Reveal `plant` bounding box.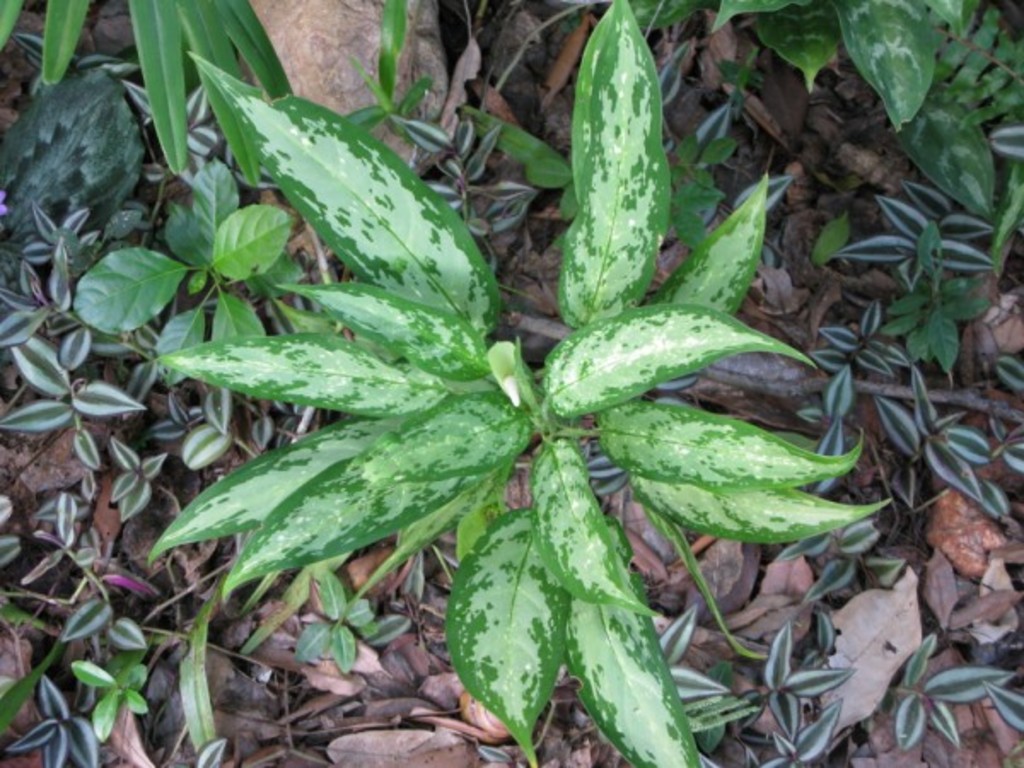
Revealed: [399,109,539,282].
